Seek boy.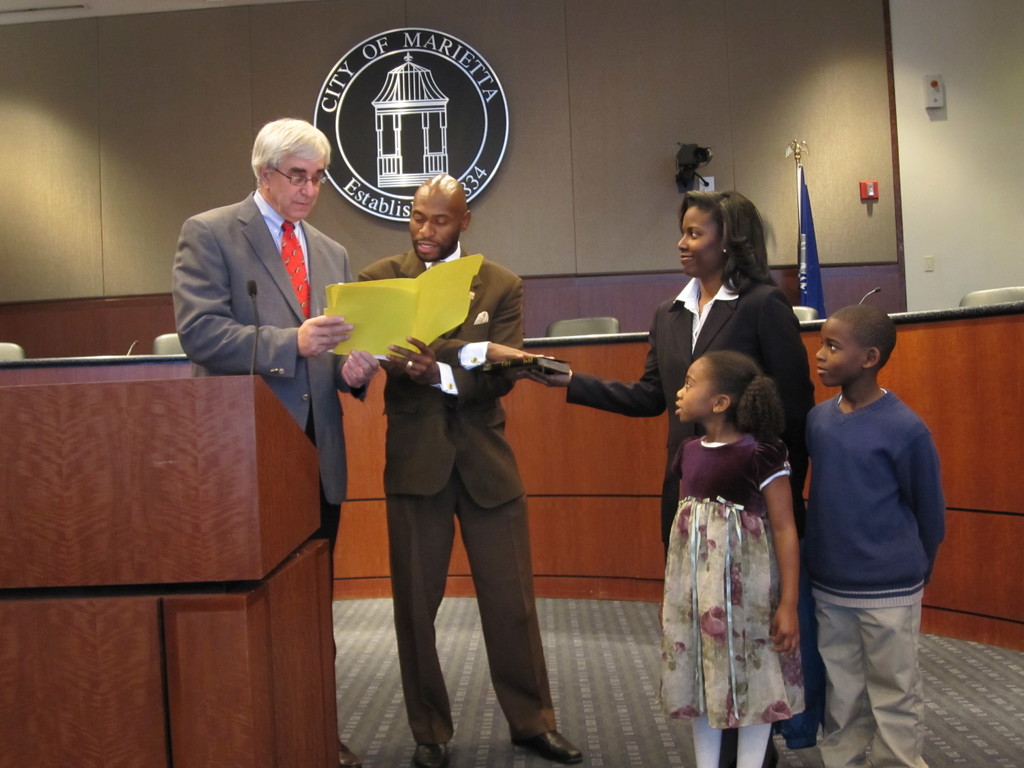
783 268 964 737.
